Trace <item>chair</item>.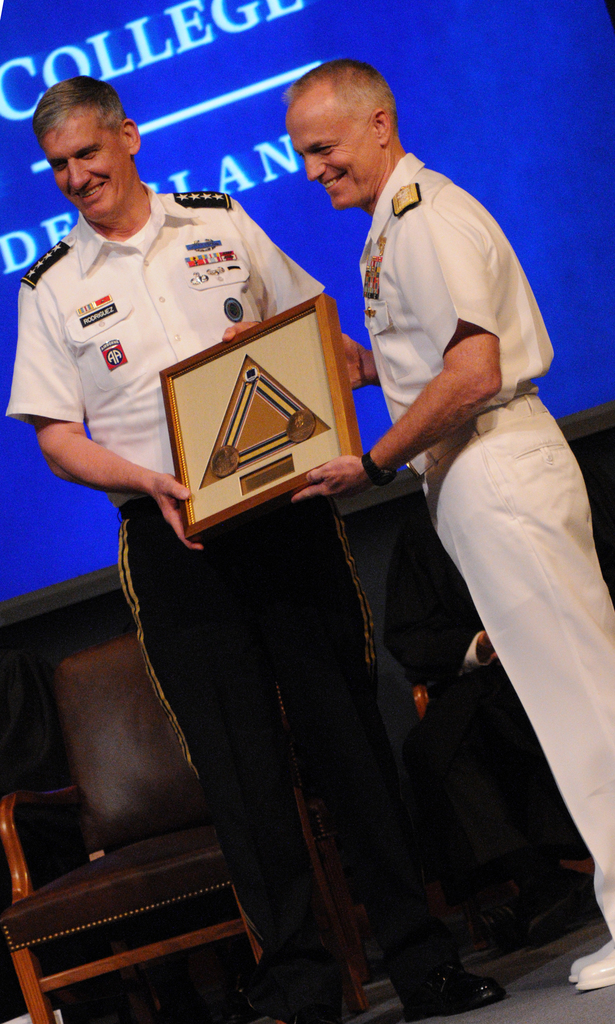
Traced to crop(0, 627, 431, 1019).
